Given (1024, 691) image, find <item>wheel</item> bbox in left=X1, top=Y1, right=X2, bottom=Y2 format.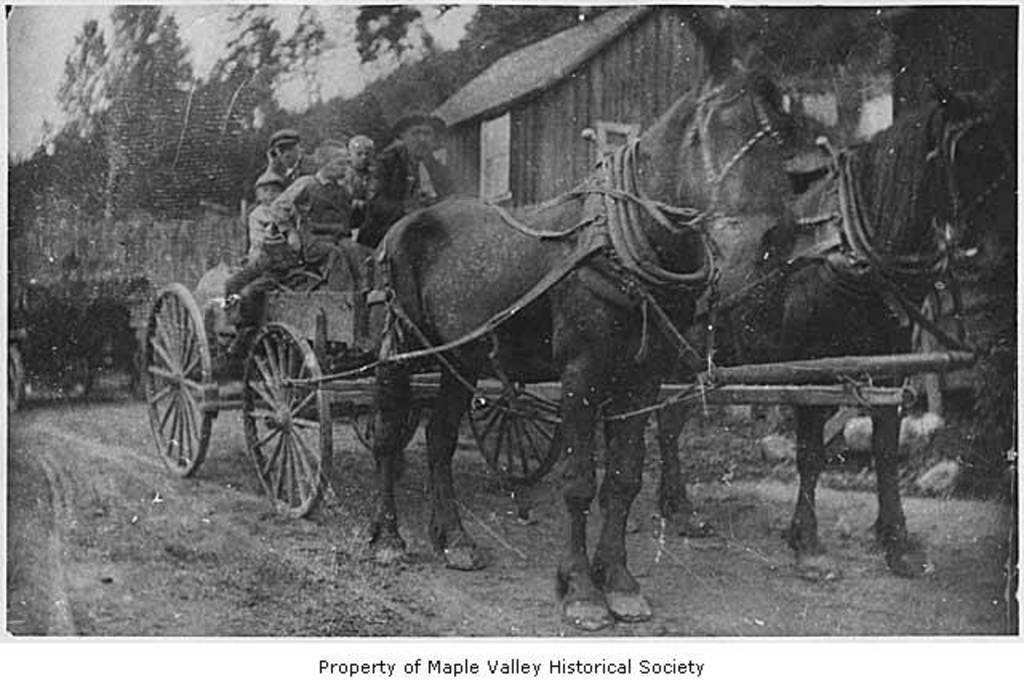
left=139, top=283, right=214, bottom=475.
